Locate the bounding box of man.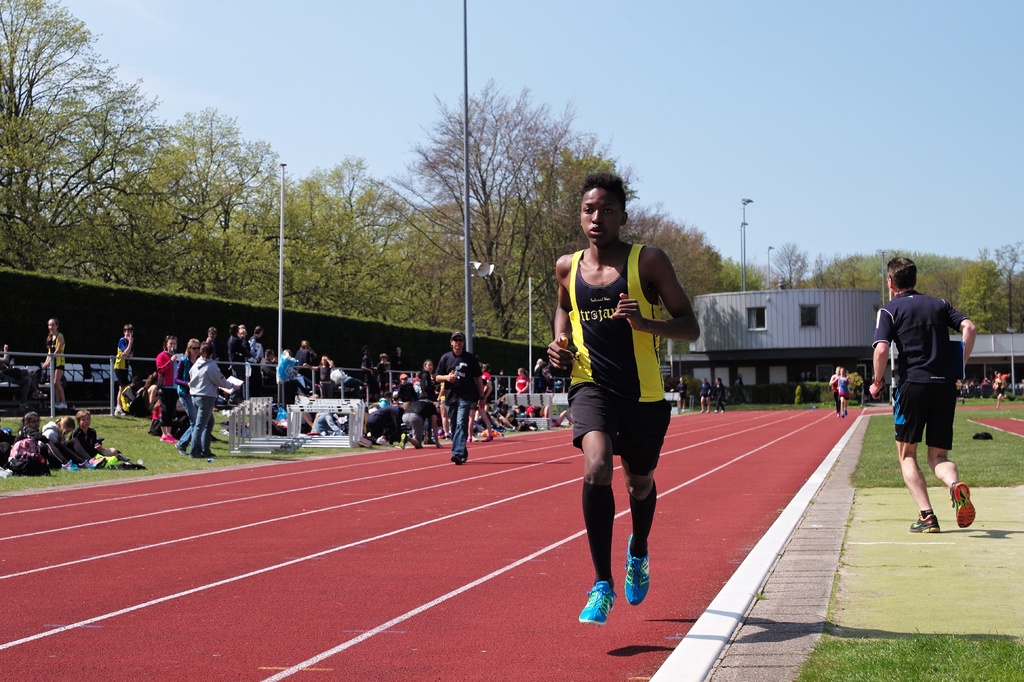
Bounding box: x1=435 y1=328 x2=484 y2=460.
